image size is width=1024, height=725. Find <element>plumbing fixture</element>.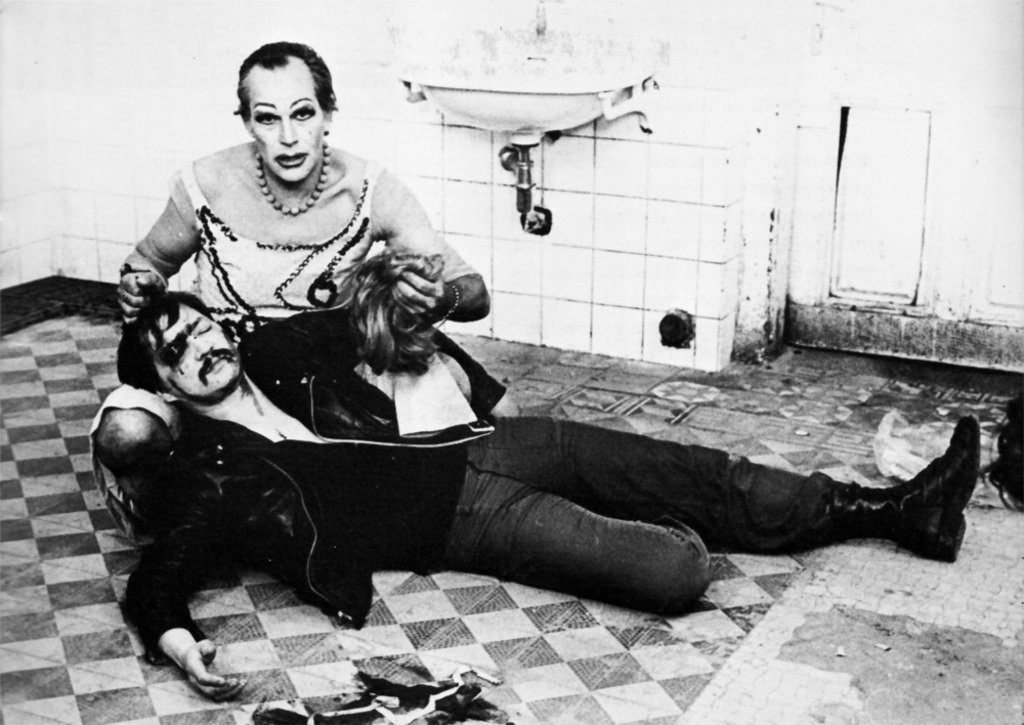
(532,0,547,40).
